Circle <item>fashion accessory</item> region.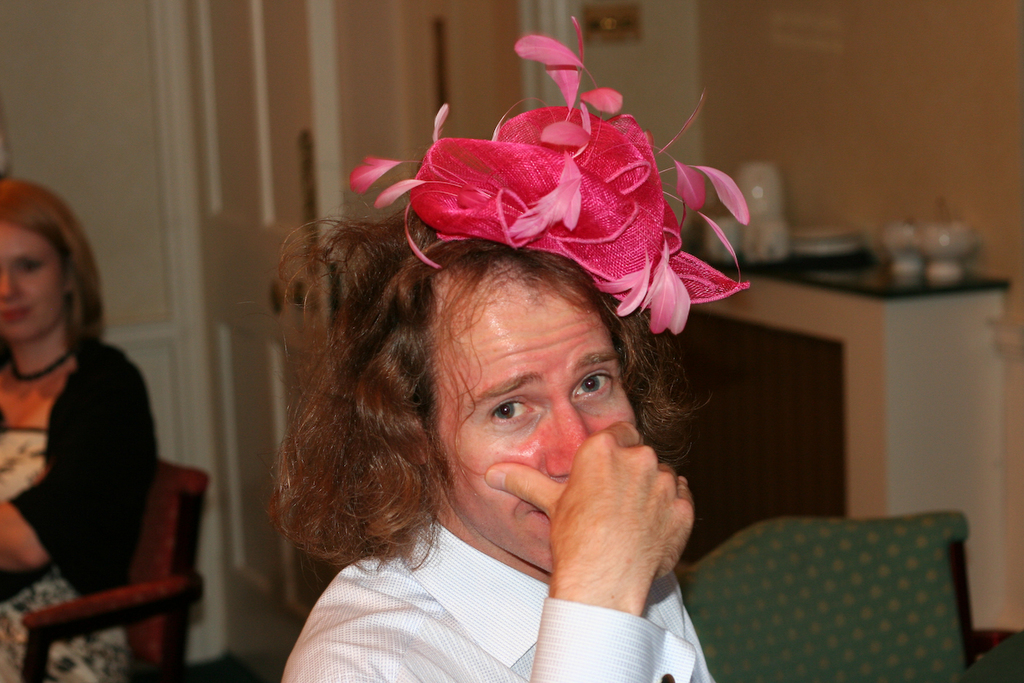
Region: 7, 347, 79, 387.
